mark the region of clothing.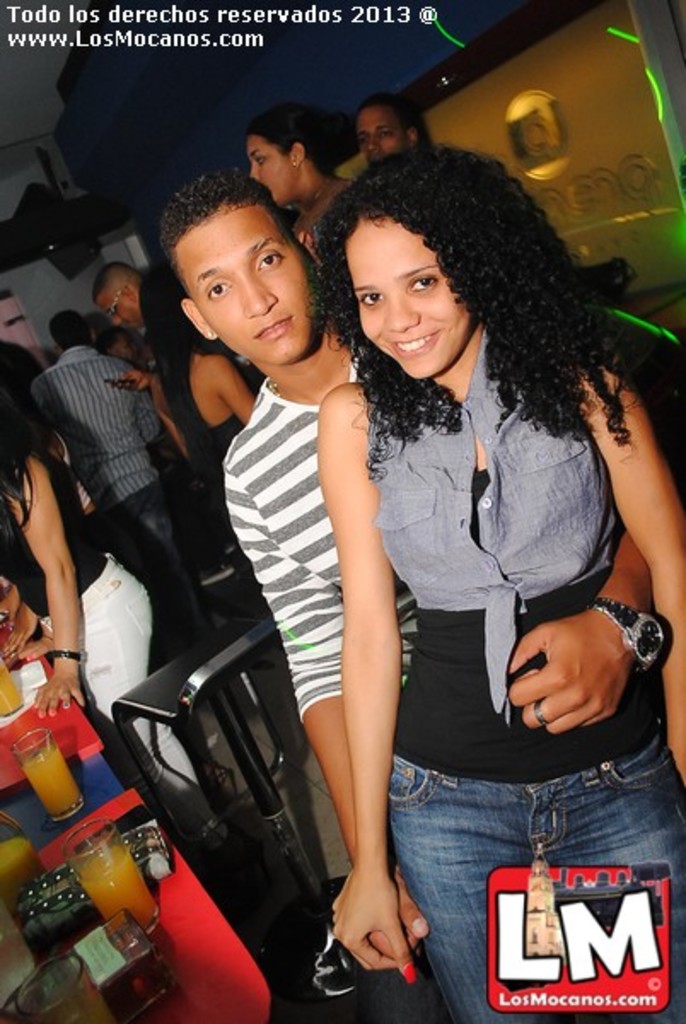
Region: detection(316, 295, 628, 869).
